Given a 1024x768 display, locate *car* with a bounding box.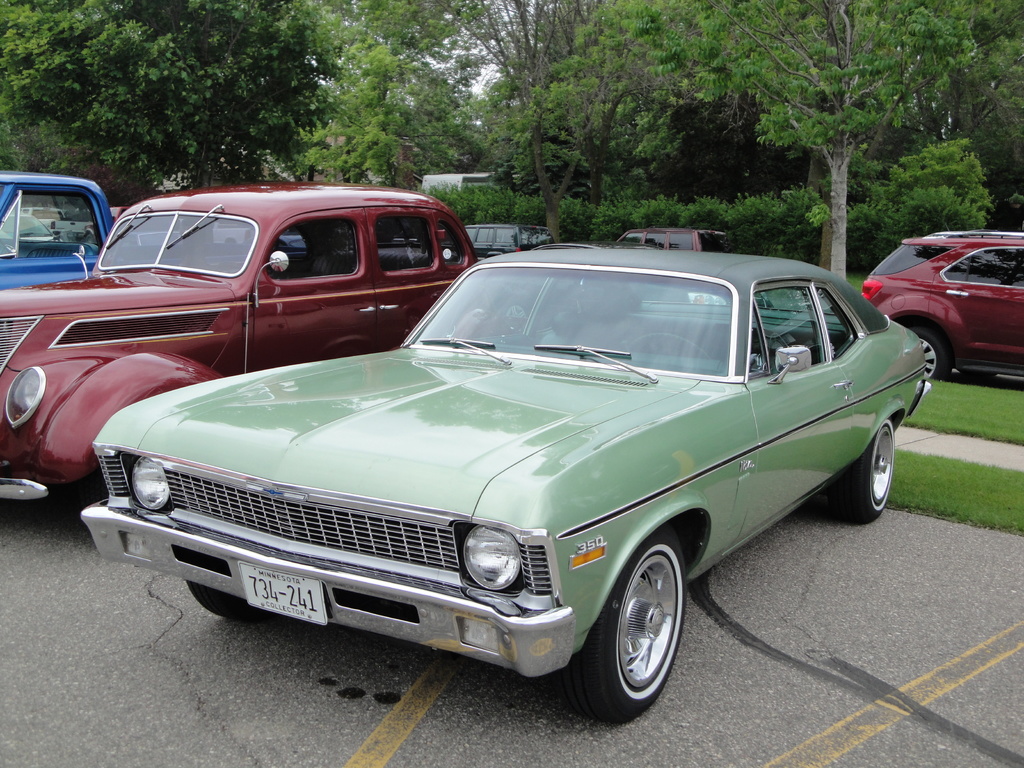
Located: 853 229 1023 378.
